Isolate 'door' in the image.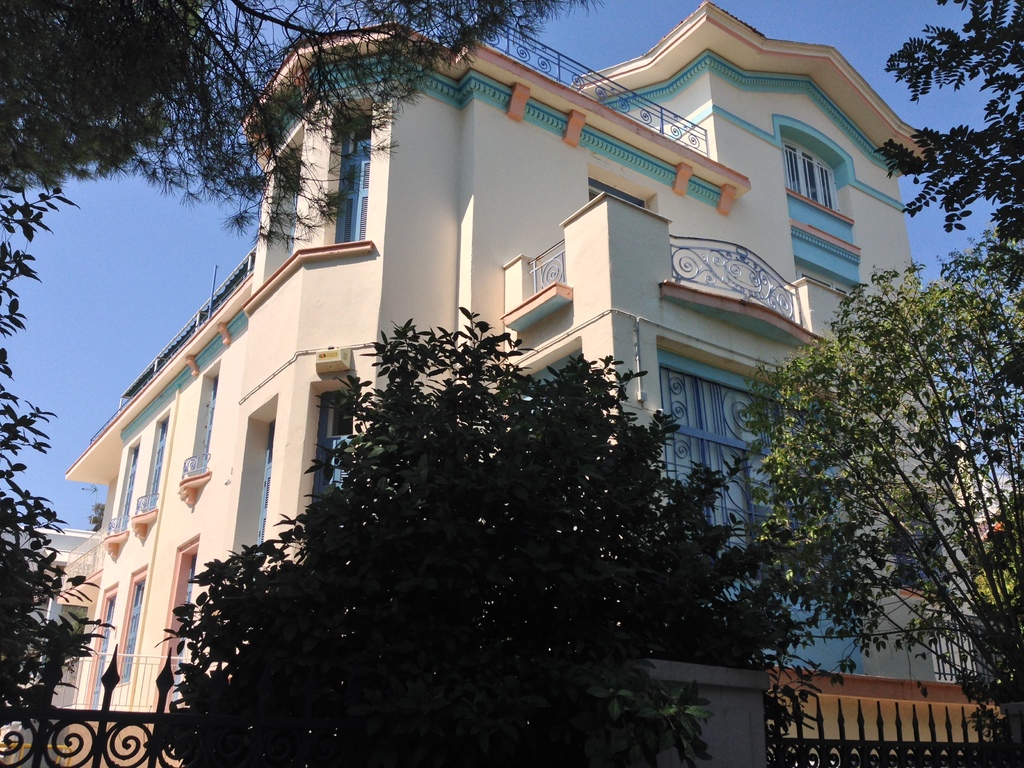
Isolated region: region(659, 349, 867, 673).
